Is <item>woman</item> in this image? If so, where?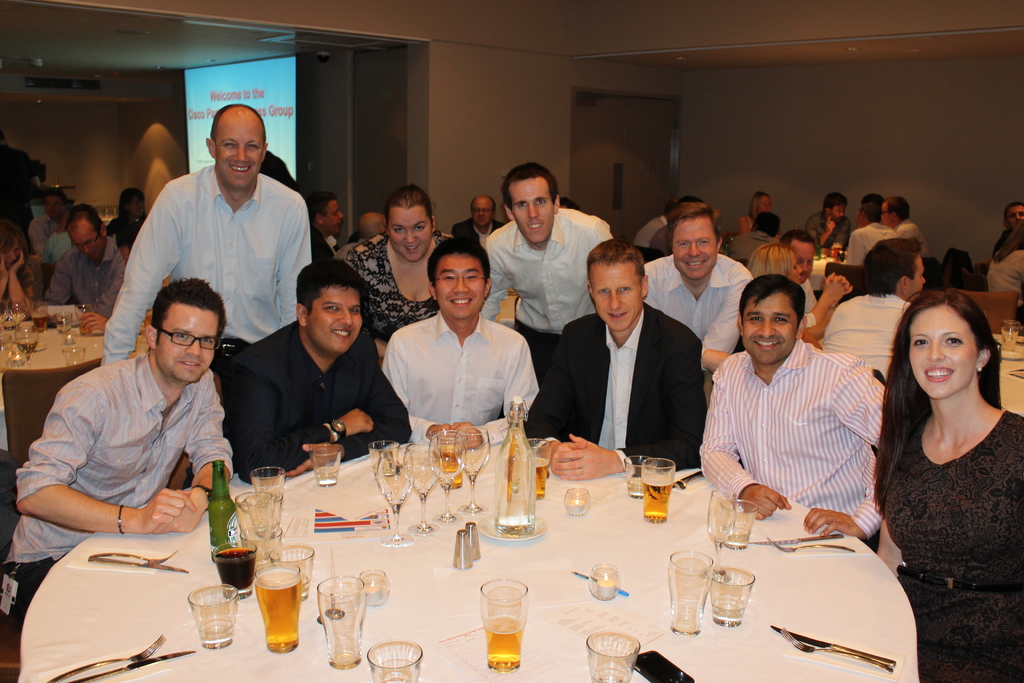
Yes, at 733 190 771 243.
